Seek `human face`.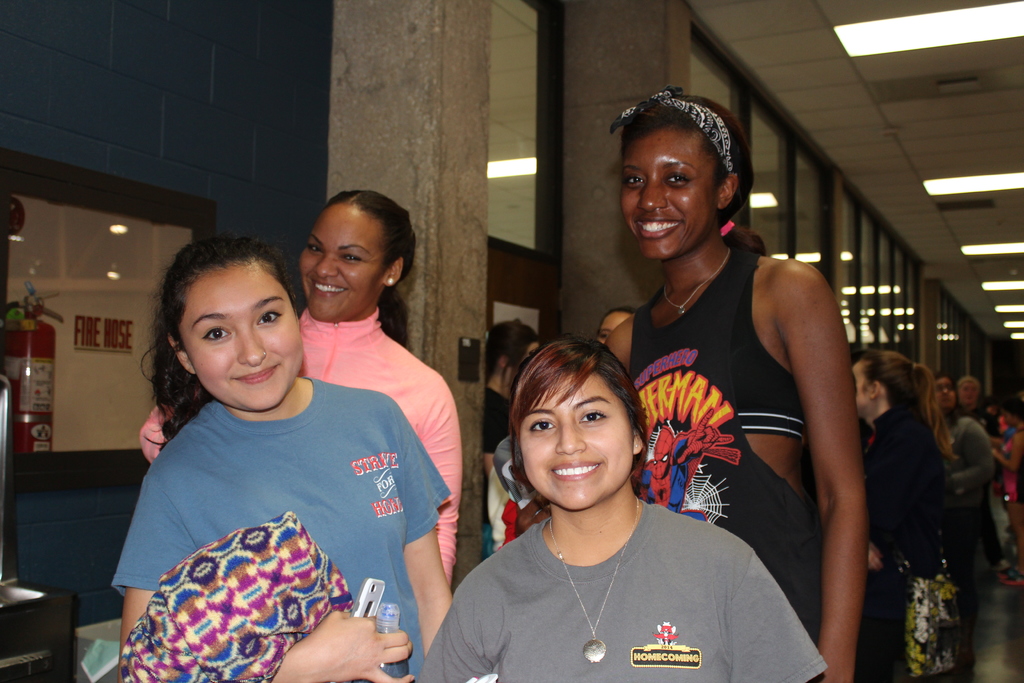
box(625, 126, 713, 254).
